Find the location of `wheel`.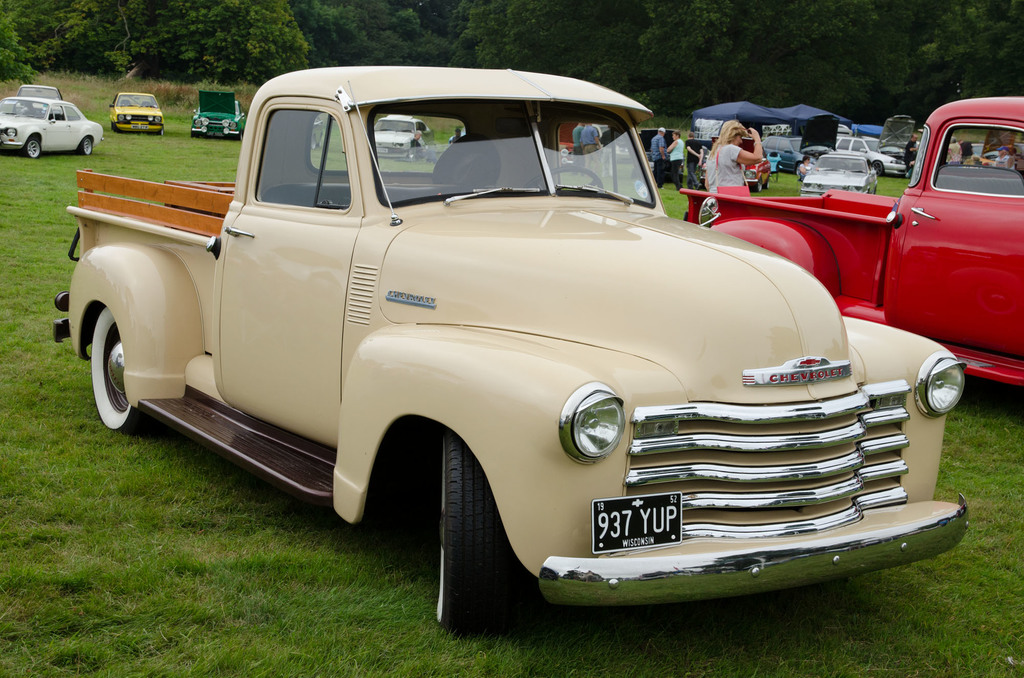
Location: (left=875, top=161, right=885, bottom=175).
